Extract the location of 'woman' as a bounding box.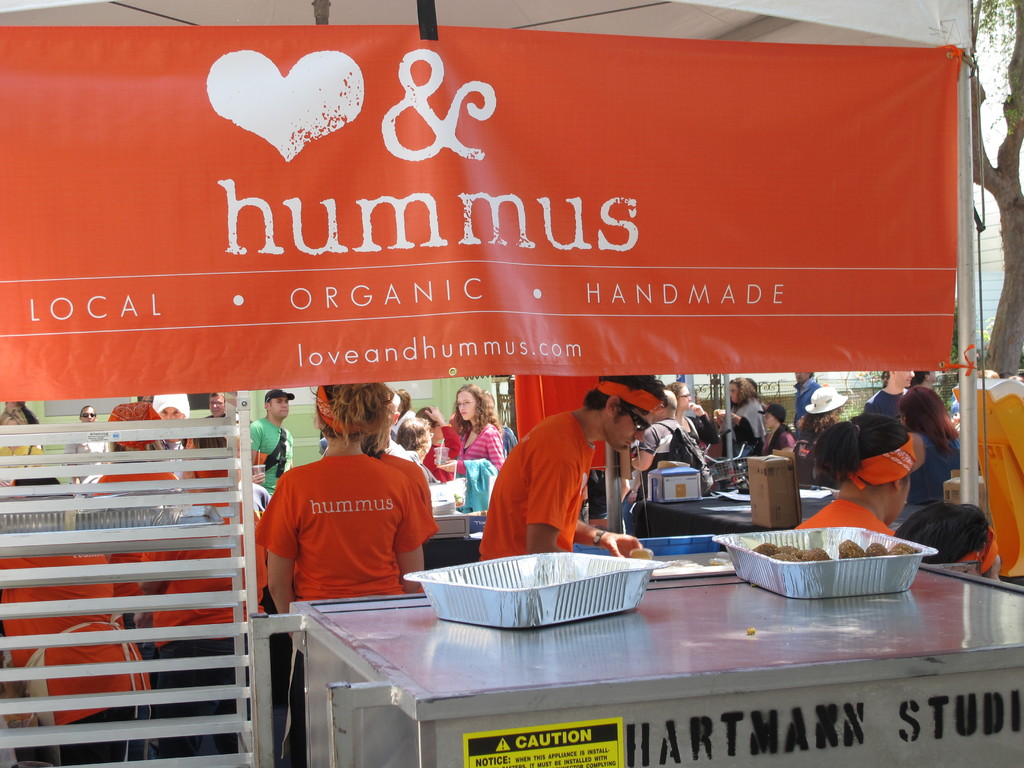
BBox(669, 380, 719, 447).
